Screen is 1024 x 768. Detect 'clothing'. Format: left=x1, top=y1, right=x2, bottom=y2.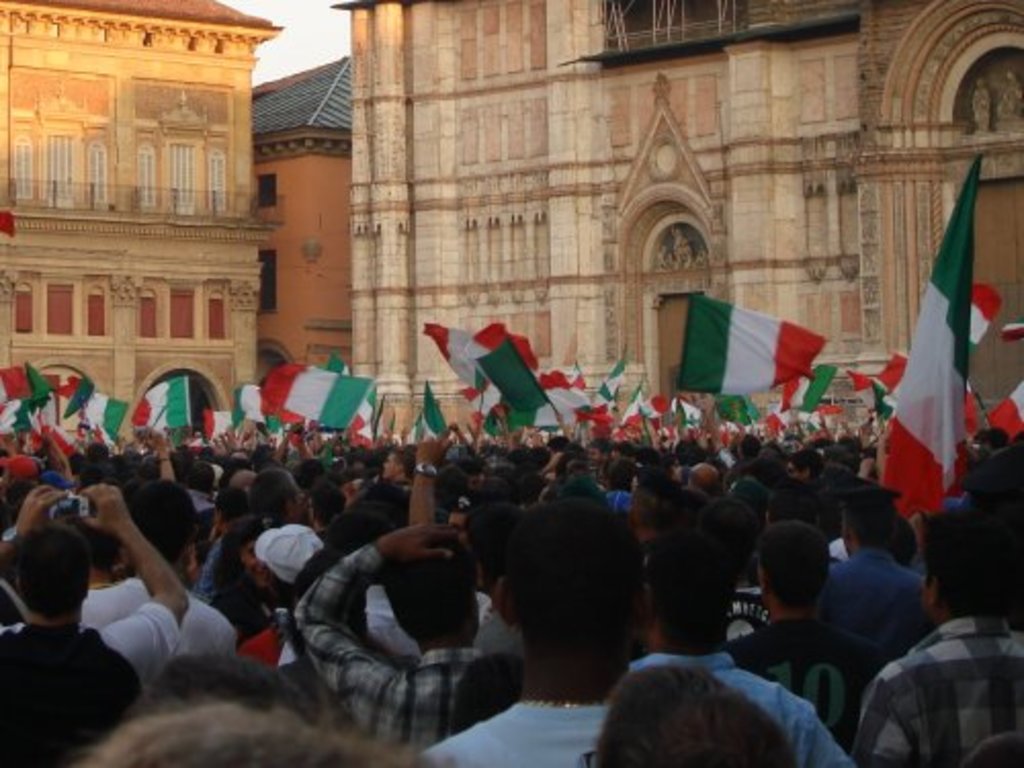
left=840, top=573, right=942, bottom=639.
